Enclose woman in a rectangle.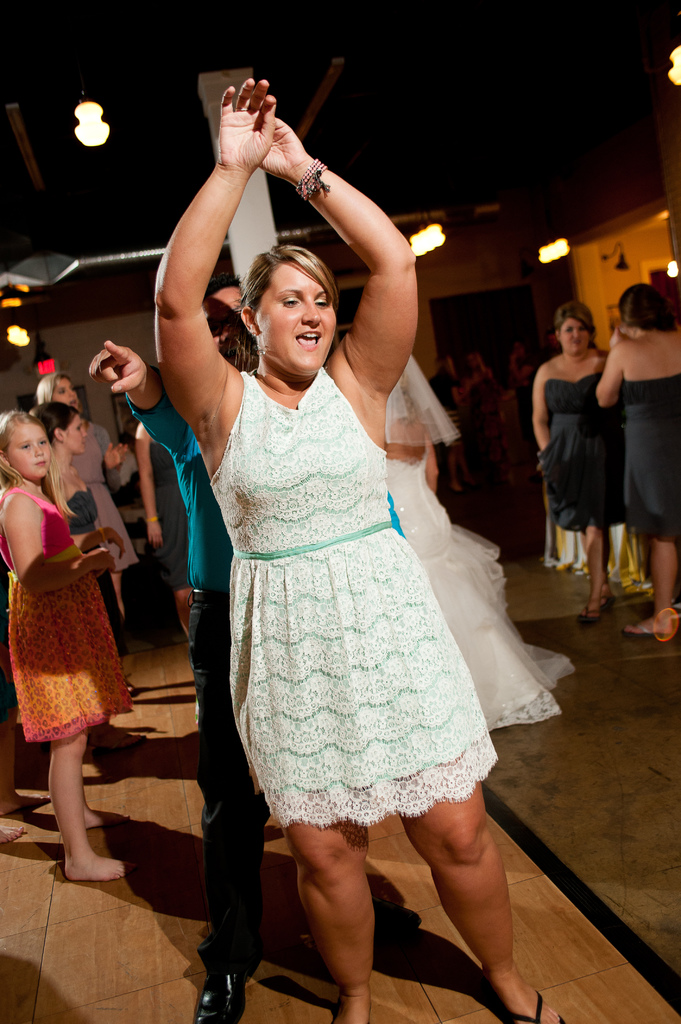
[595,282,680,636].
